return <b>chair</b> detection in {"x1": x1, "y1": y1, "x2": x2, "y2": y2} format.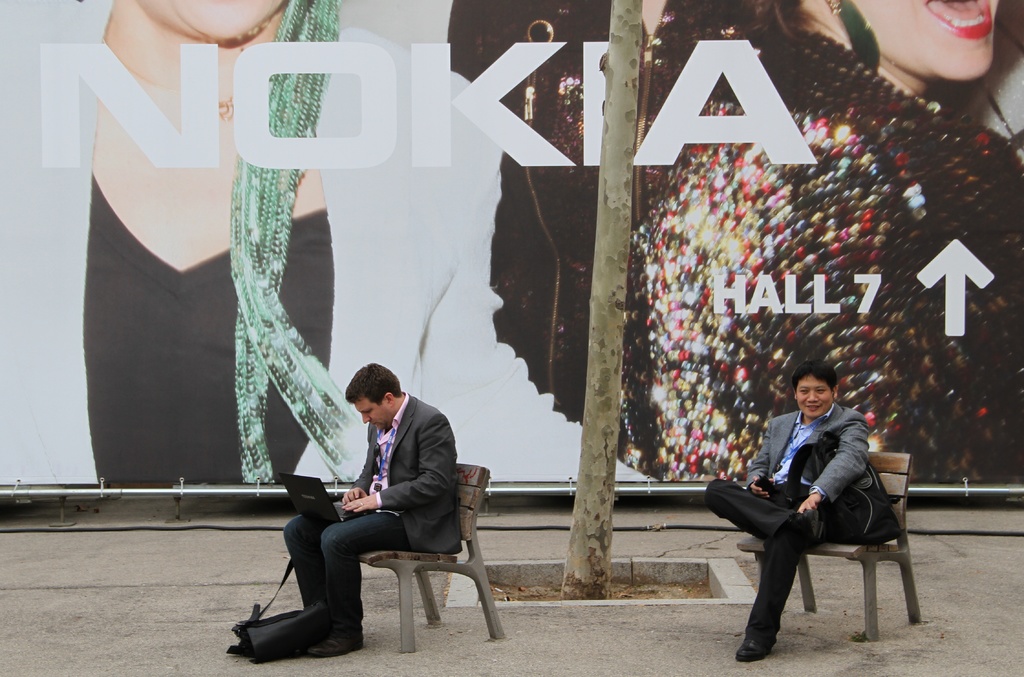
{"x1": 737, "y1": 452, "x2": 924, "y2": 640}.
